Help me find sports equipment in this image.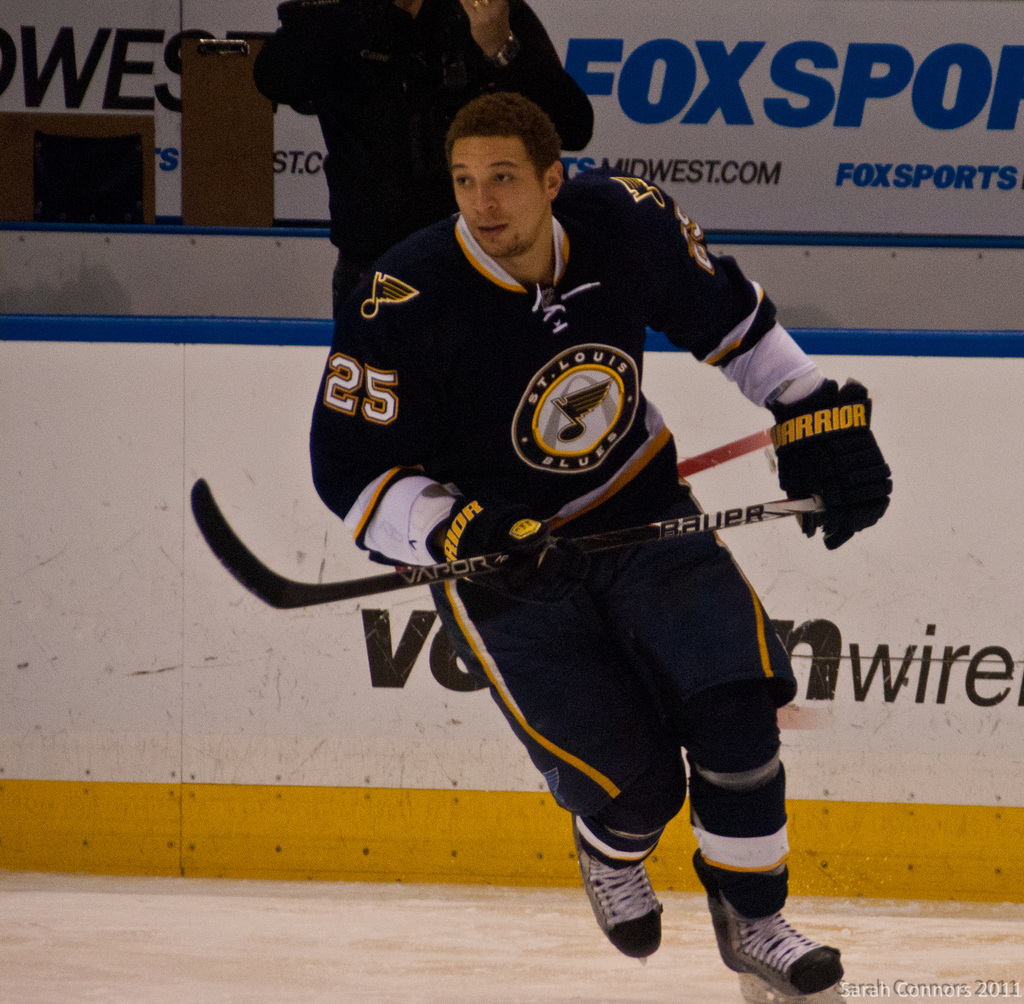
Found it: bbox(774, 380, 892, 549).
